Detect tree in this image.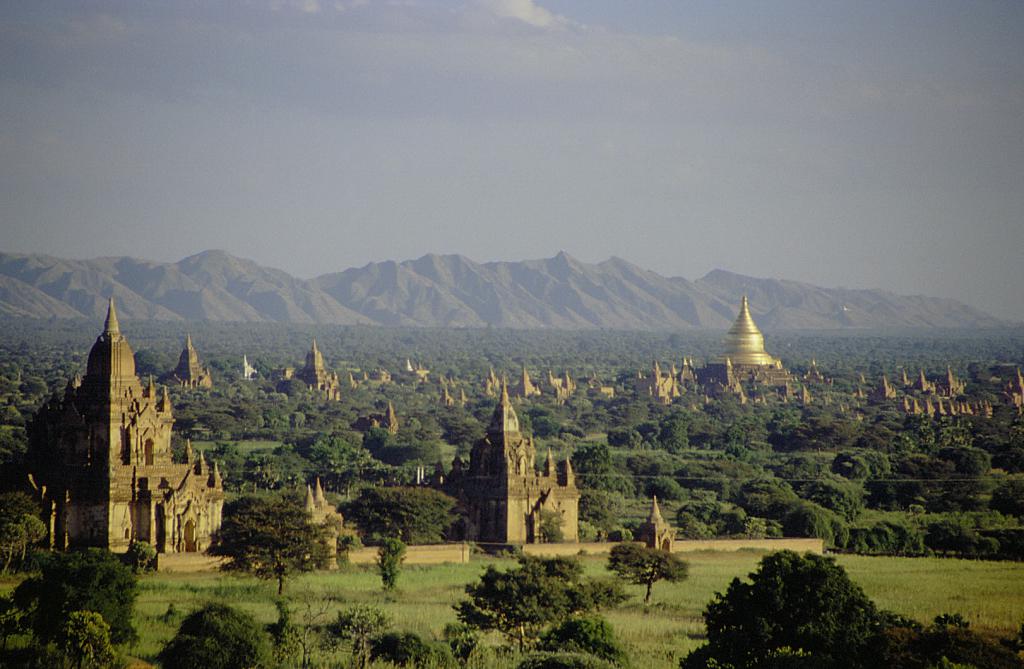
Detection: (21,537,142,651).
